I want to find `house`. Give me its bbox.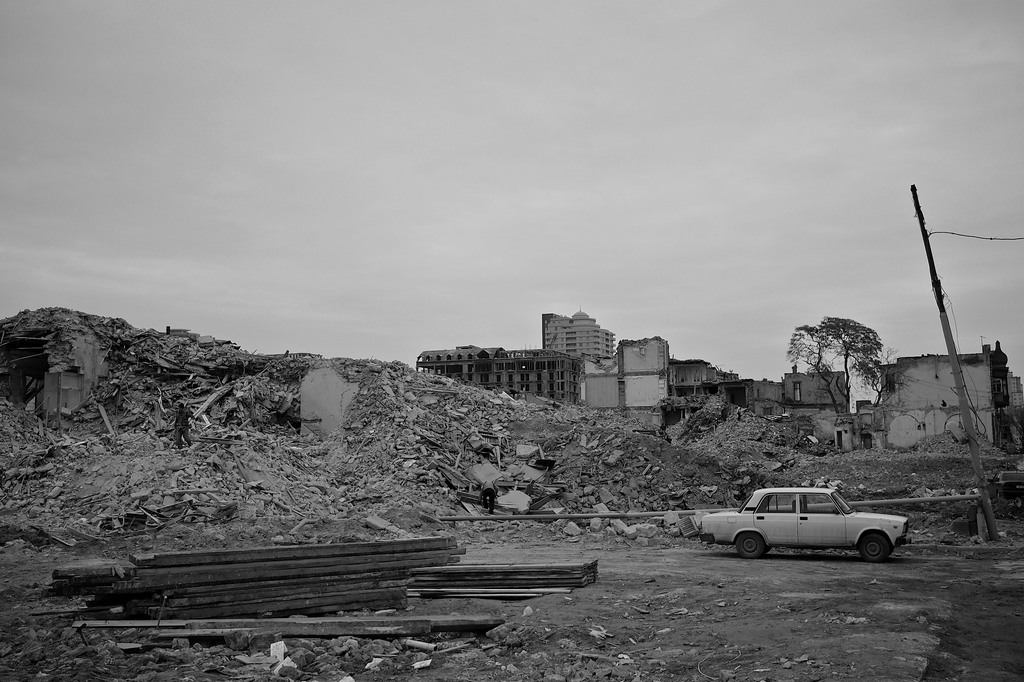
detection(865, 347, 1012, 443).
